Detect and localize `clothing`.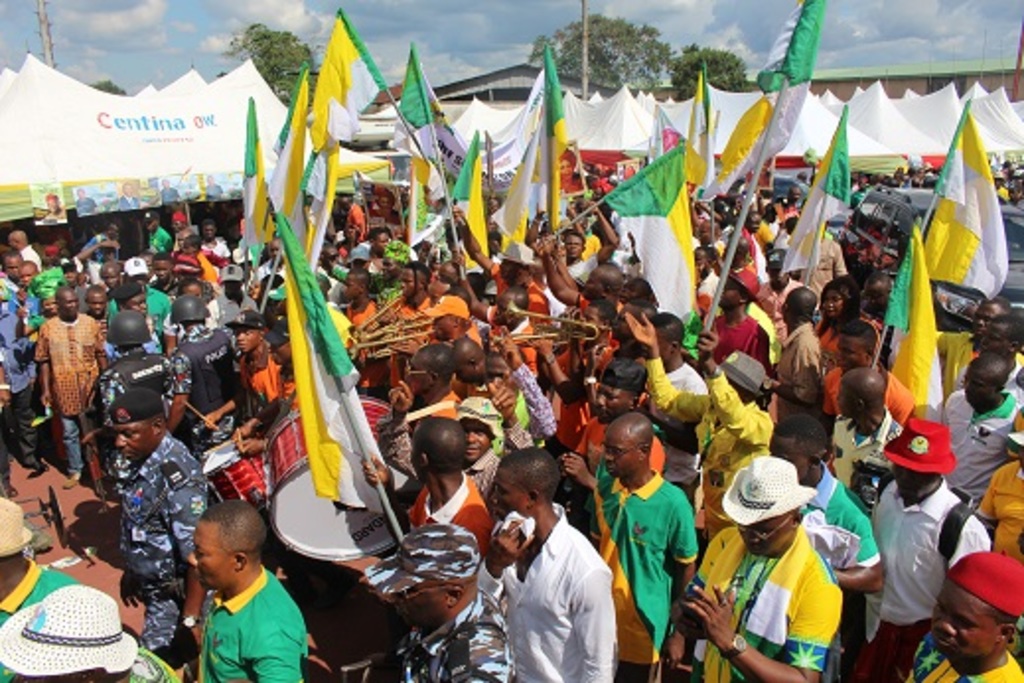
Localized at (777,227,787,276).
